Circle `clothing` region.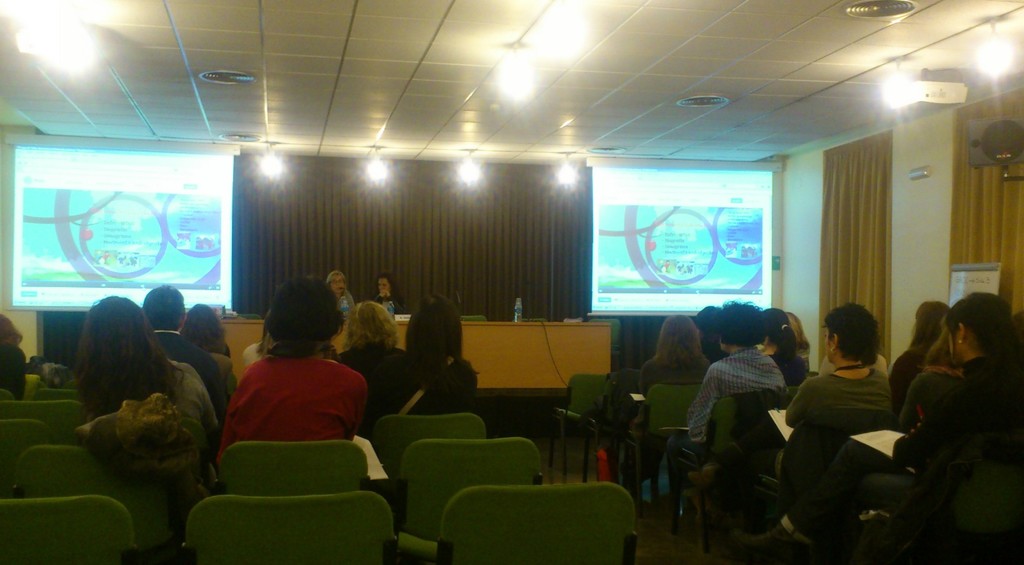
Region: rect(905, 366, 976, 434).
